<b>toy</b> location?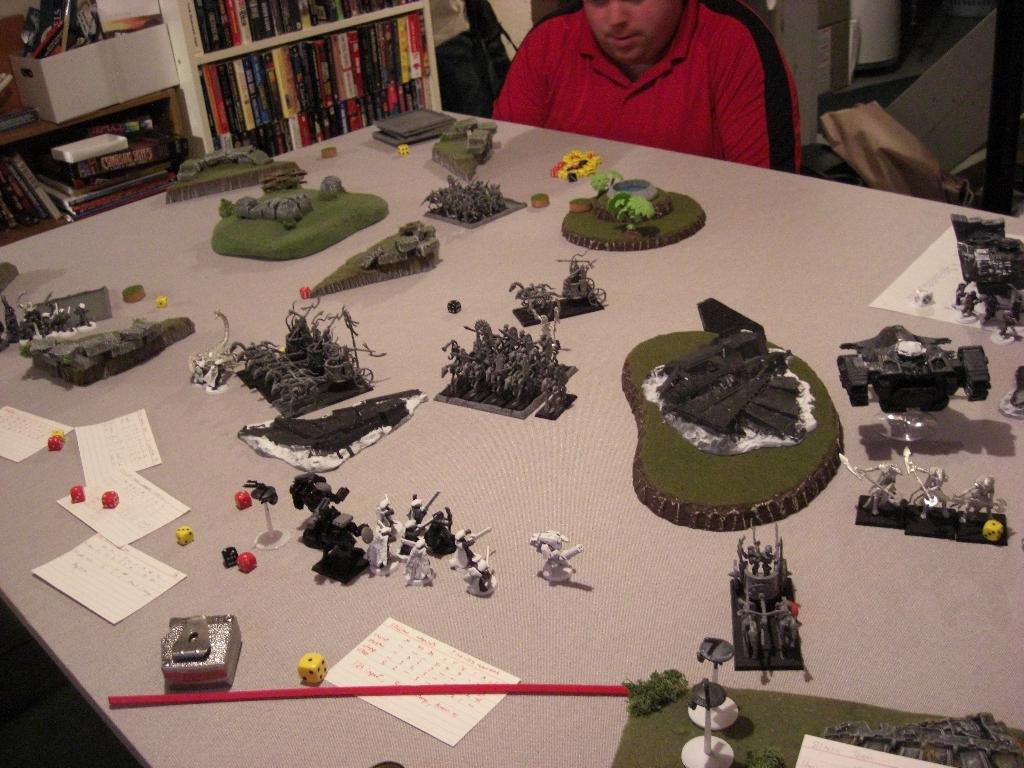
(205,177,387,259)
